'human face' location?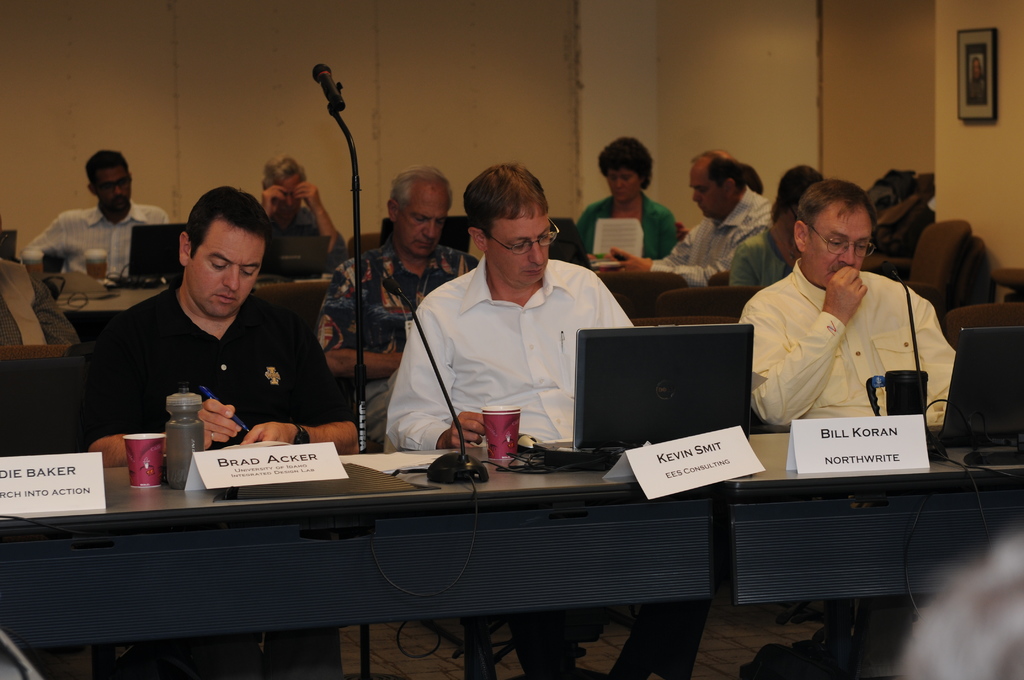
x1=810 y1=211 x2=869 y2=284
